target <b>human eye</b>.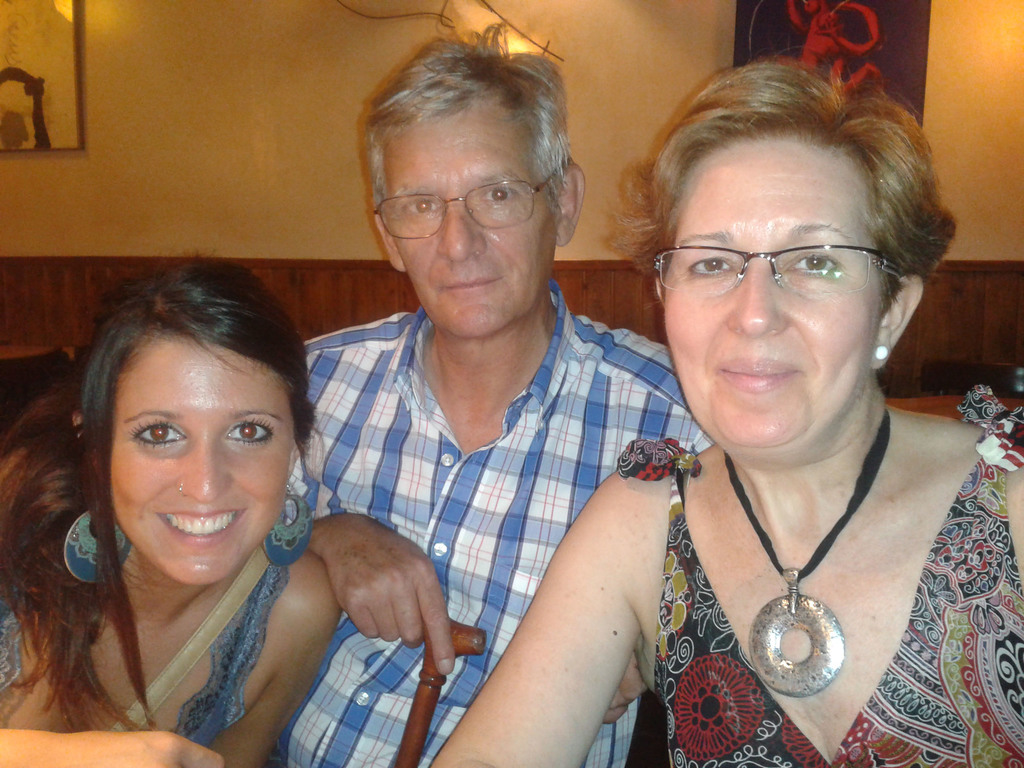
Target region: [125, 418, 188, 454].
